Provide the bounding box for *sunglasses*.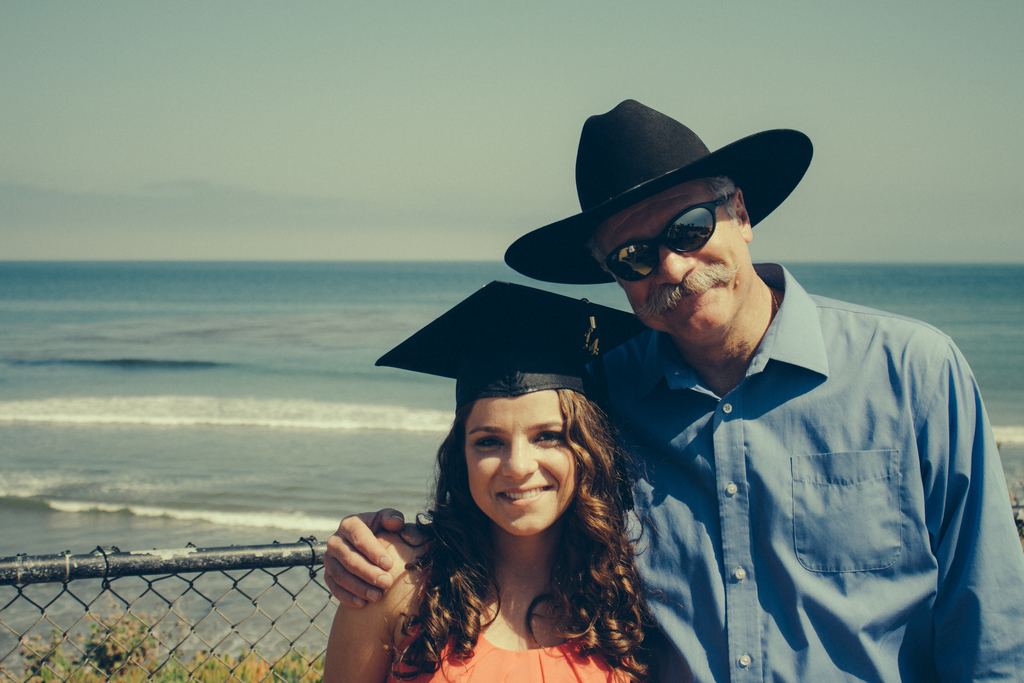
Rect(601, 194, 731, 283).
